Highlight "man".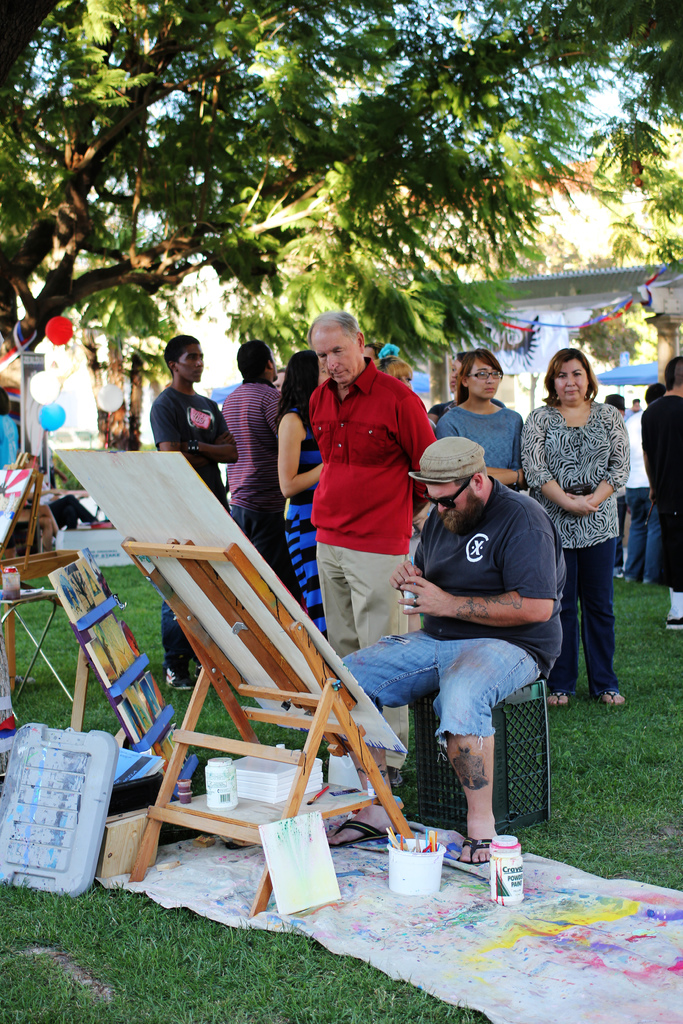
Highlighted region: x1=642 y1=350 x2=682 y2=634.
